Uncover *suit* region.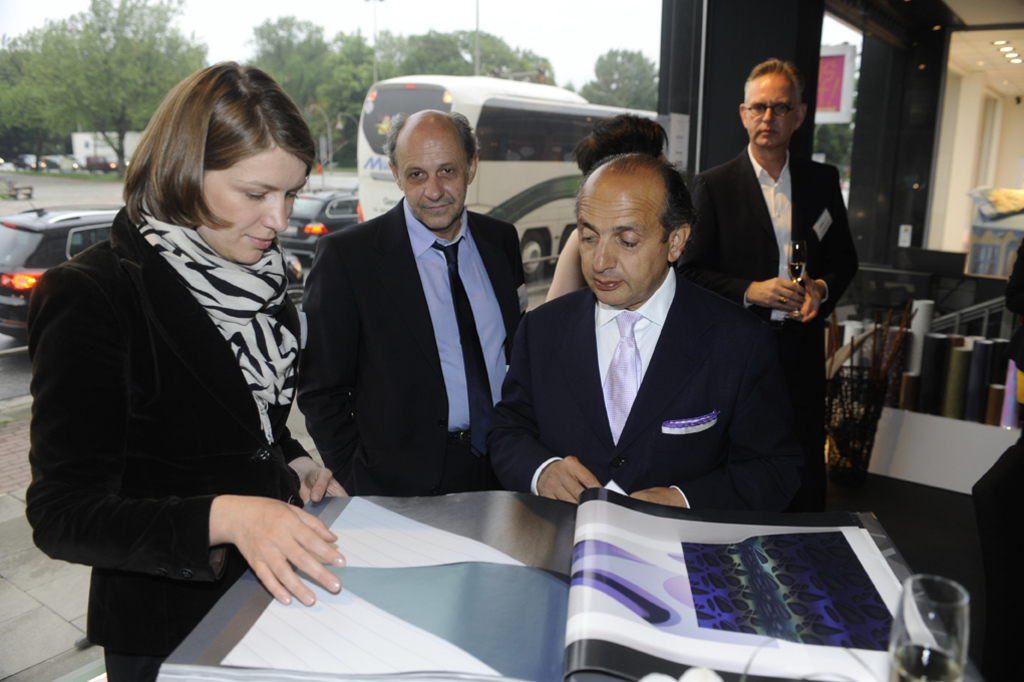
Uncovered: left=685, top=146, right=860, bottom=463.
